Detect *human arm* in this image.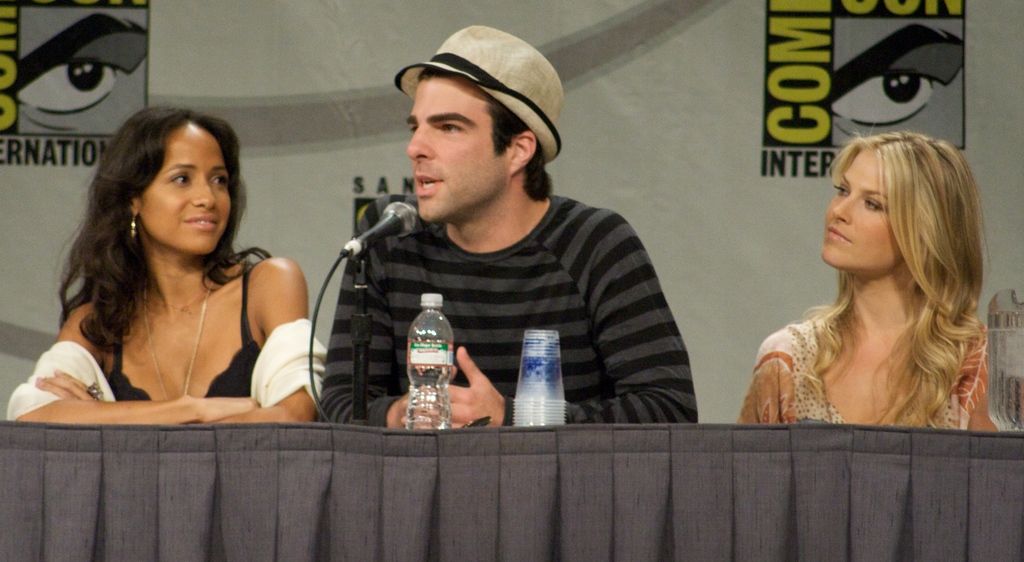
Detection: l=738, t=344, r=793, b=426.
